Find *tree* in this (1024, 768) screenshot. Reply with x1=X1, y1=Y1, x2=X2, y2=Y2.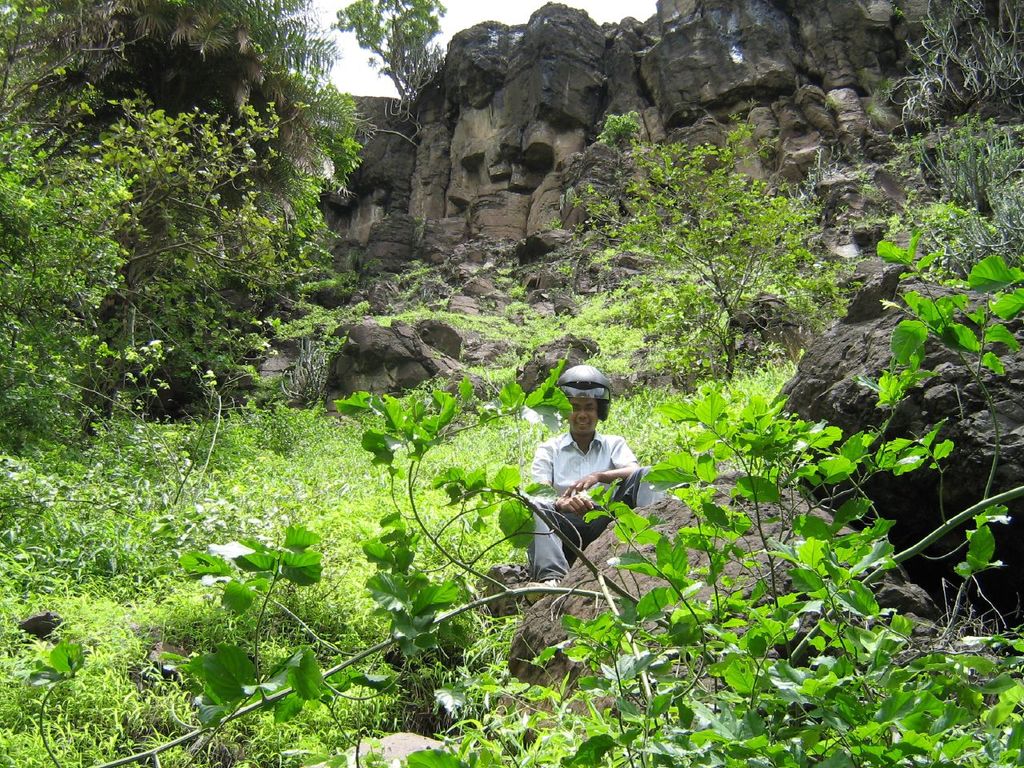
x1=561, y1=90, x2=850, y2=422.
